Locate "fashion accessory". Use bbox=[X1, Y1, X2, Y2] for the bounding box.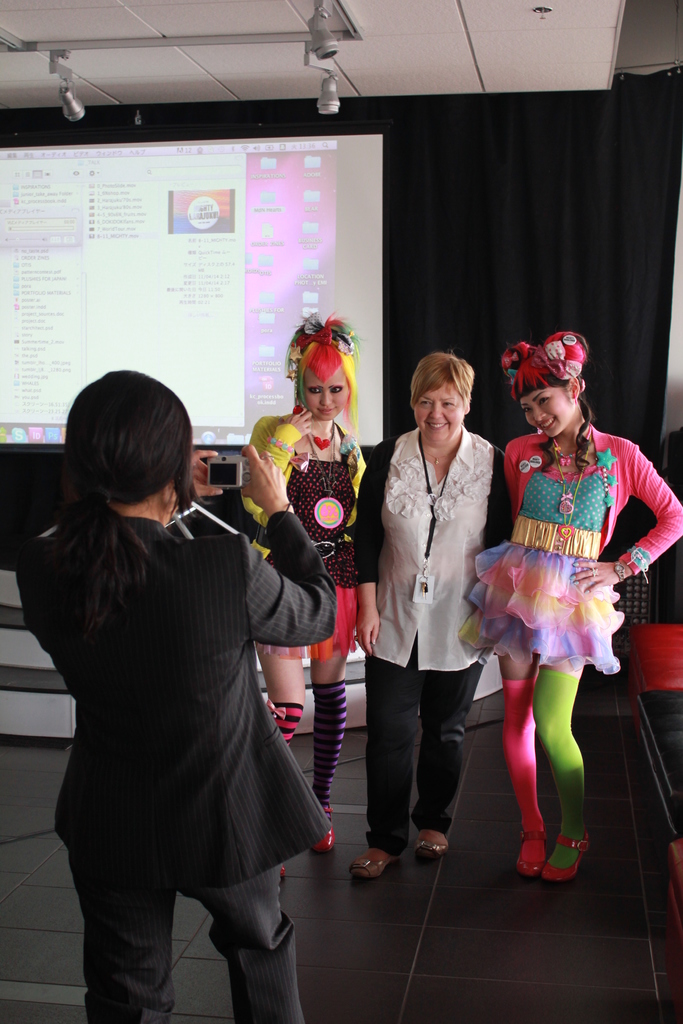
bbox=[560, 427, 589, 468].
